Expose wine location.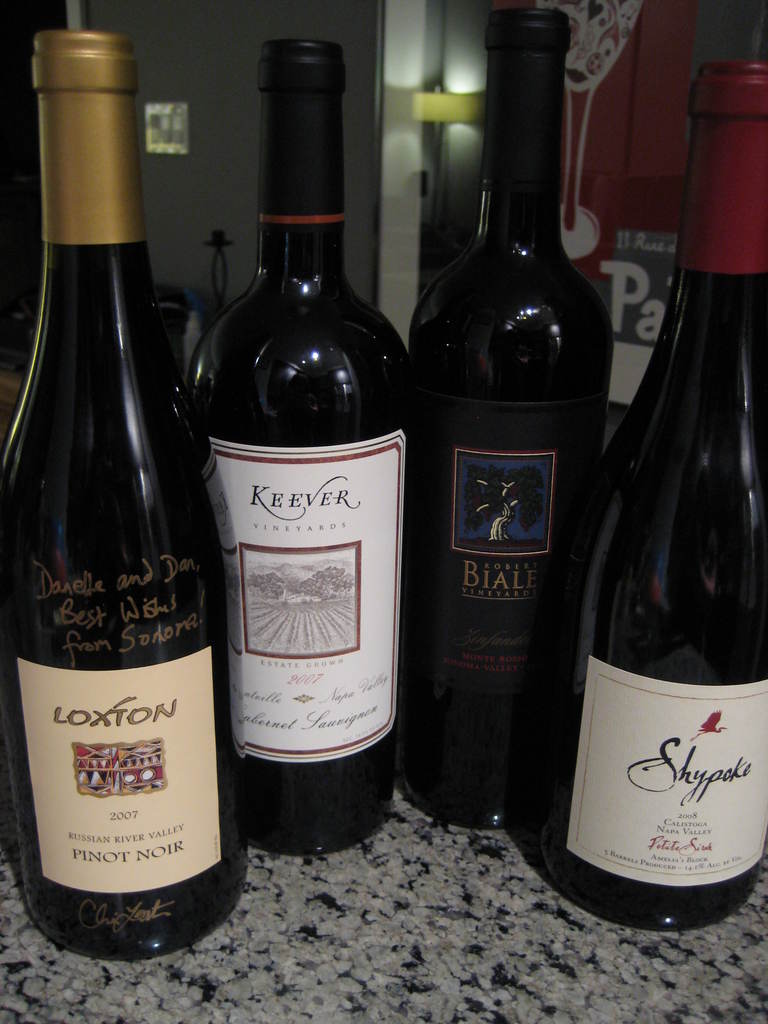
Exposed at {"x1": 508, "y1": 60, "x2": 767, "y2": 928}.
